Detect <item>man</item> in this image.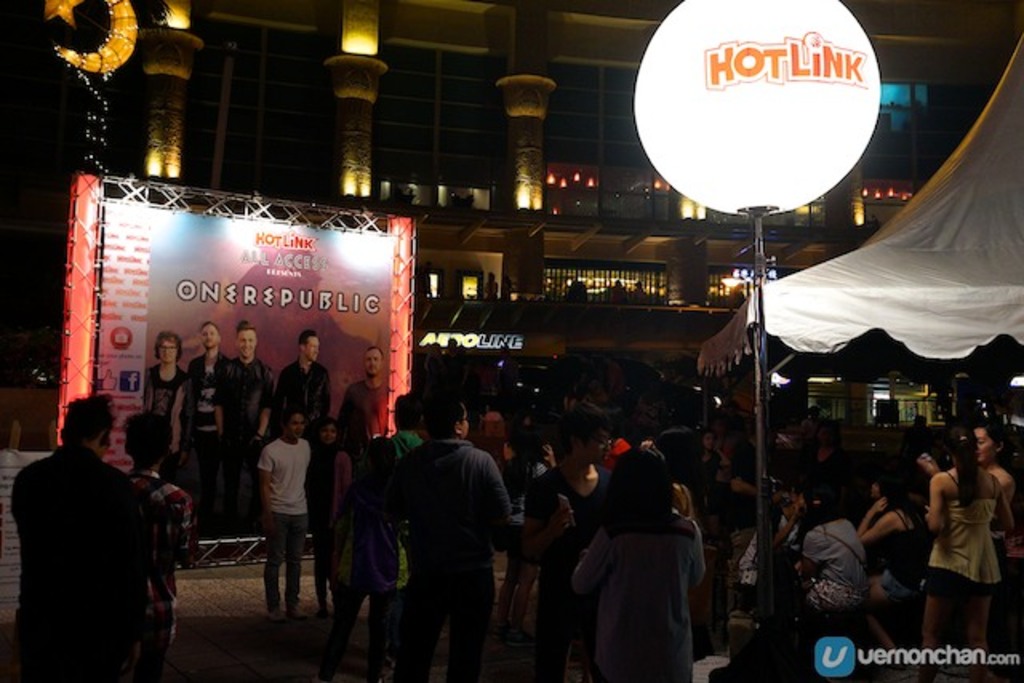
Detection: bbox=(122, 409, 195, 681).
